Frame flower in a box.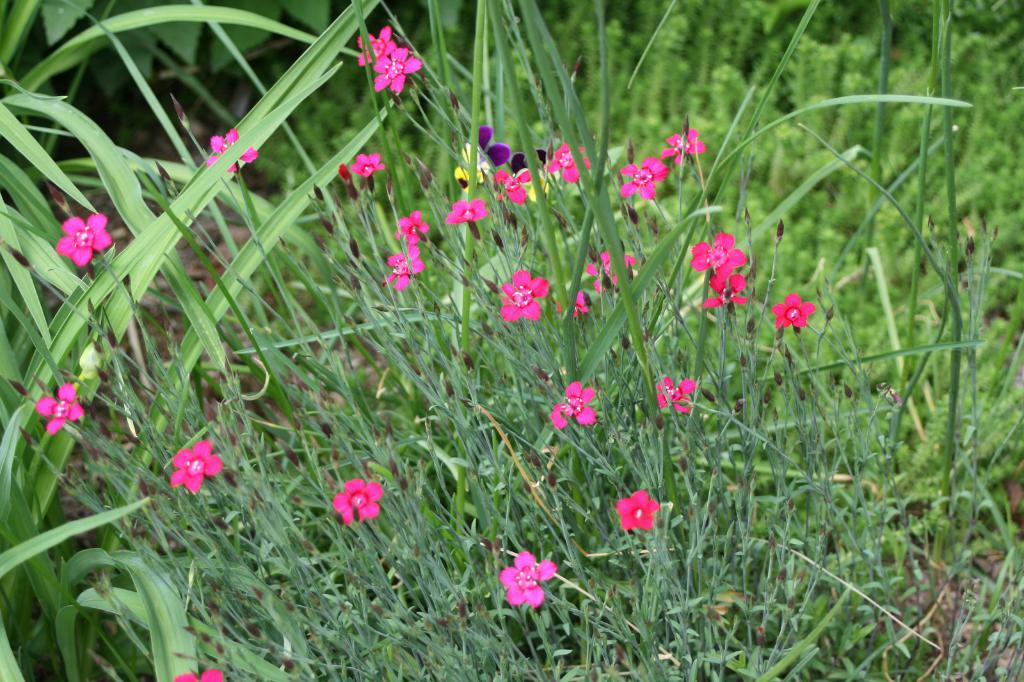
769 292 818 330.
